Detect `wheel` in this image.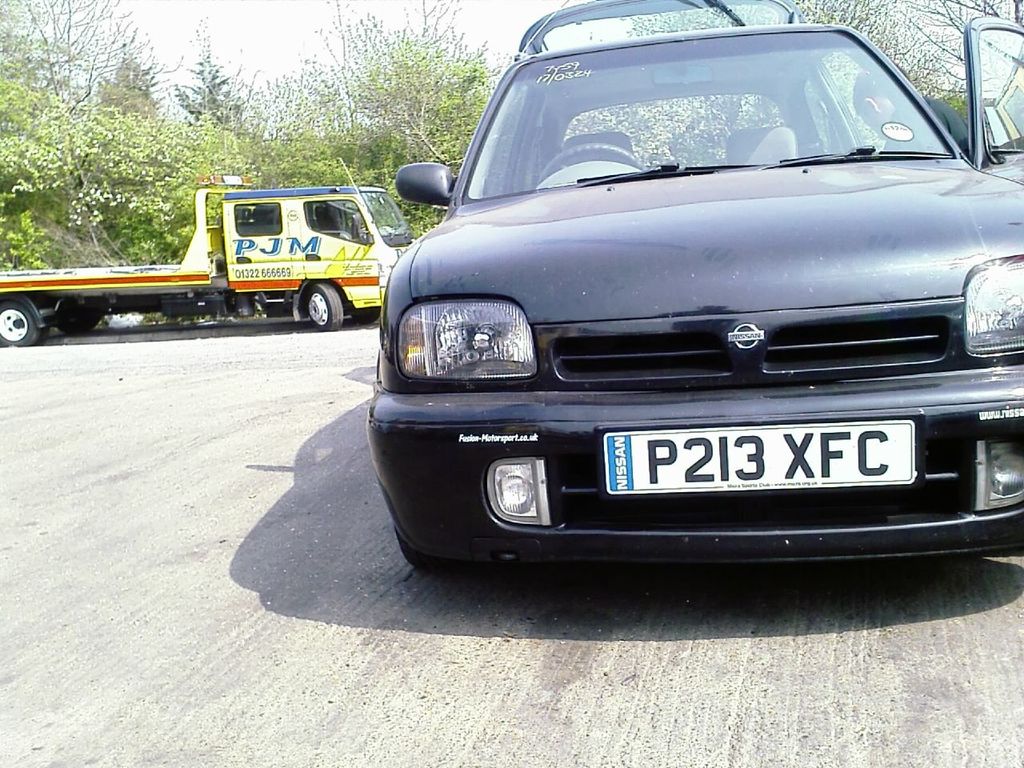
Detection: <region>58, 307, 106, 341</region>.
